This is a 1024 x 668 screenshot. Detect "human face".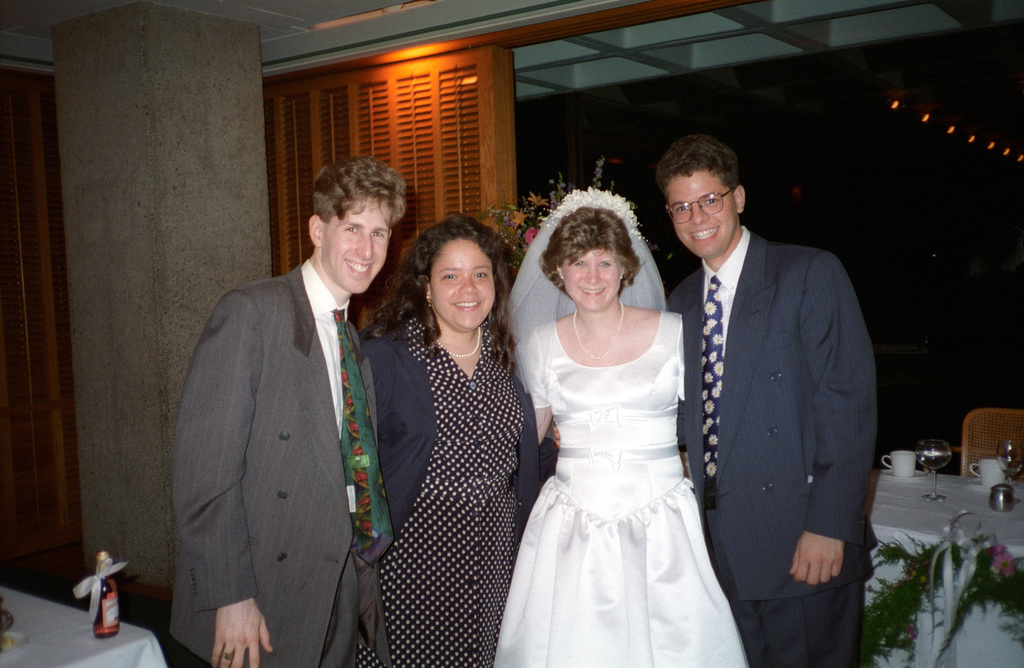
(430, 237, 498, 332).
